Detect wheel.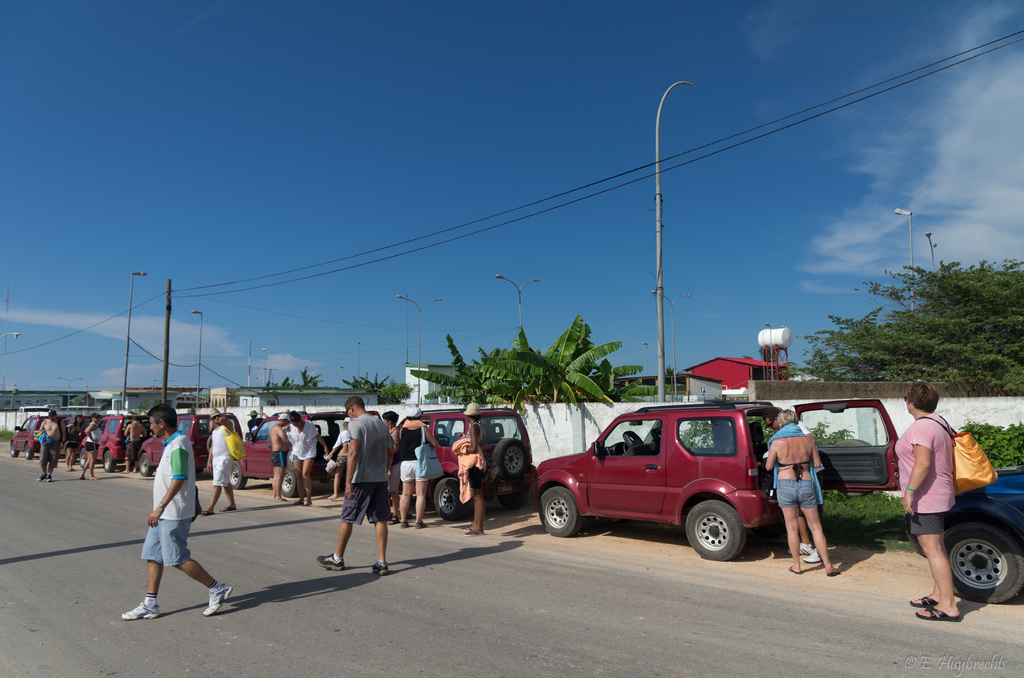
Detected at {"x1": 10, "y1": 442, "x2": 19, "y2": 456}.
